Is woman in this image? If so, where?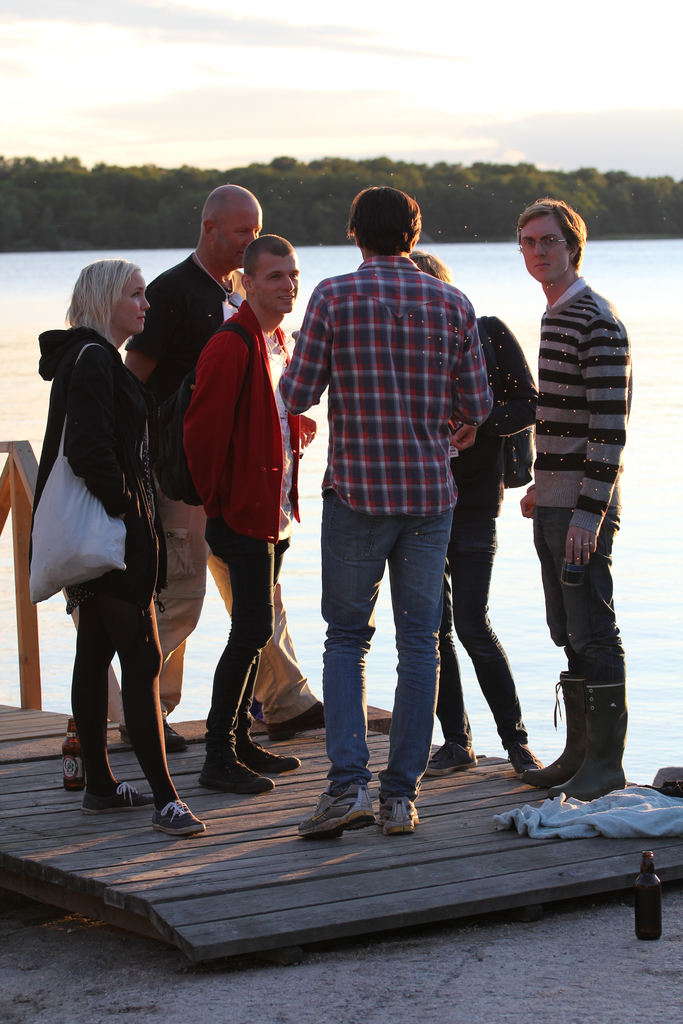
Yes, at [27, 246, 192, 828].
